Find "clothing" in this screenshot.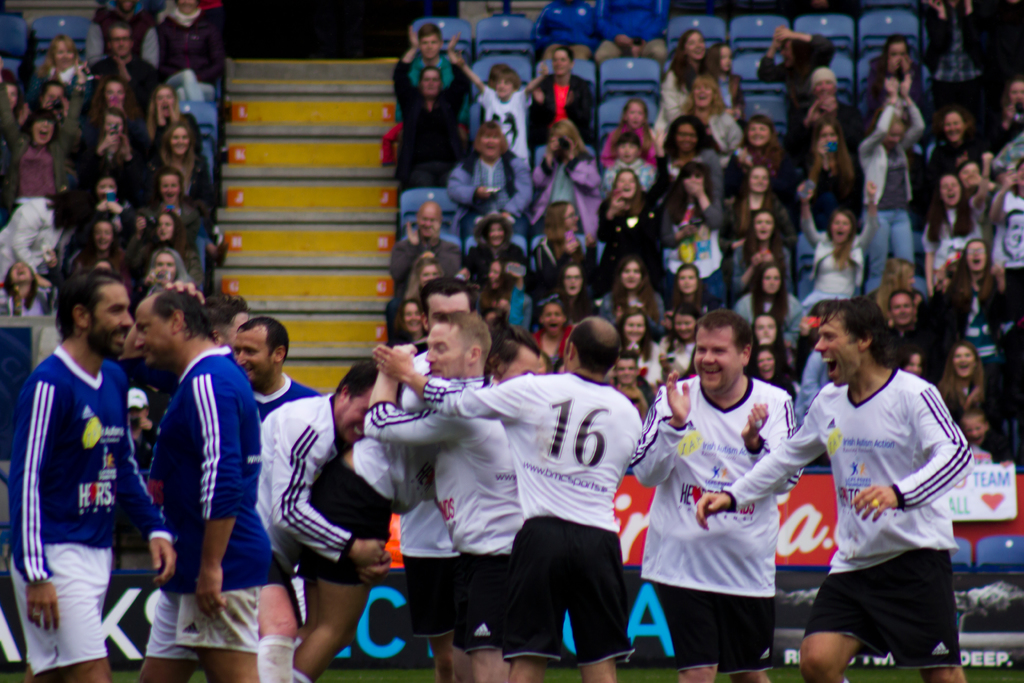
The bounding box for "clothing" is box=[595, 185, 664, 276].
